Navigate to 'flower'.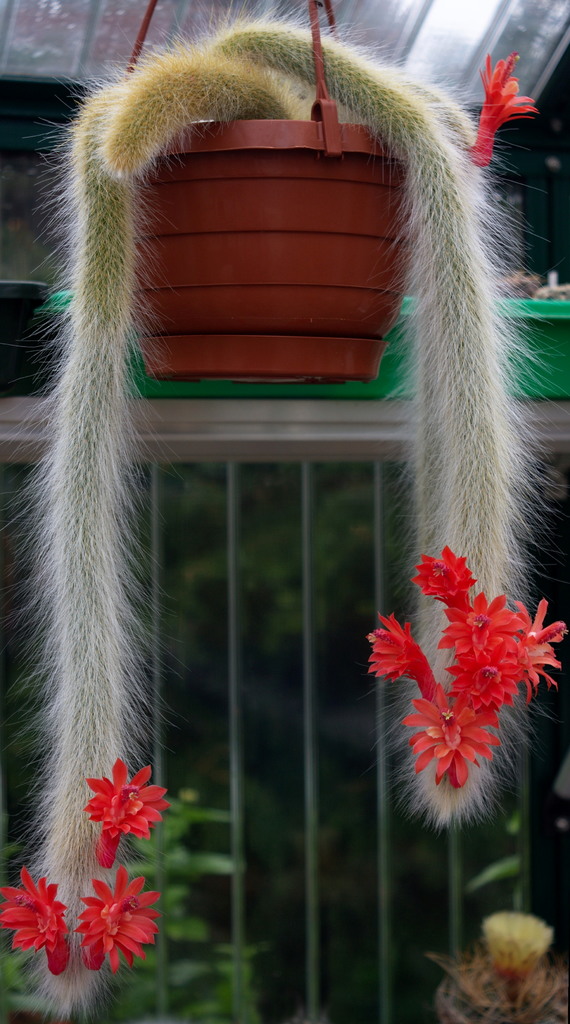
Navigation target: l=407, t=541, r=478, b=615.
